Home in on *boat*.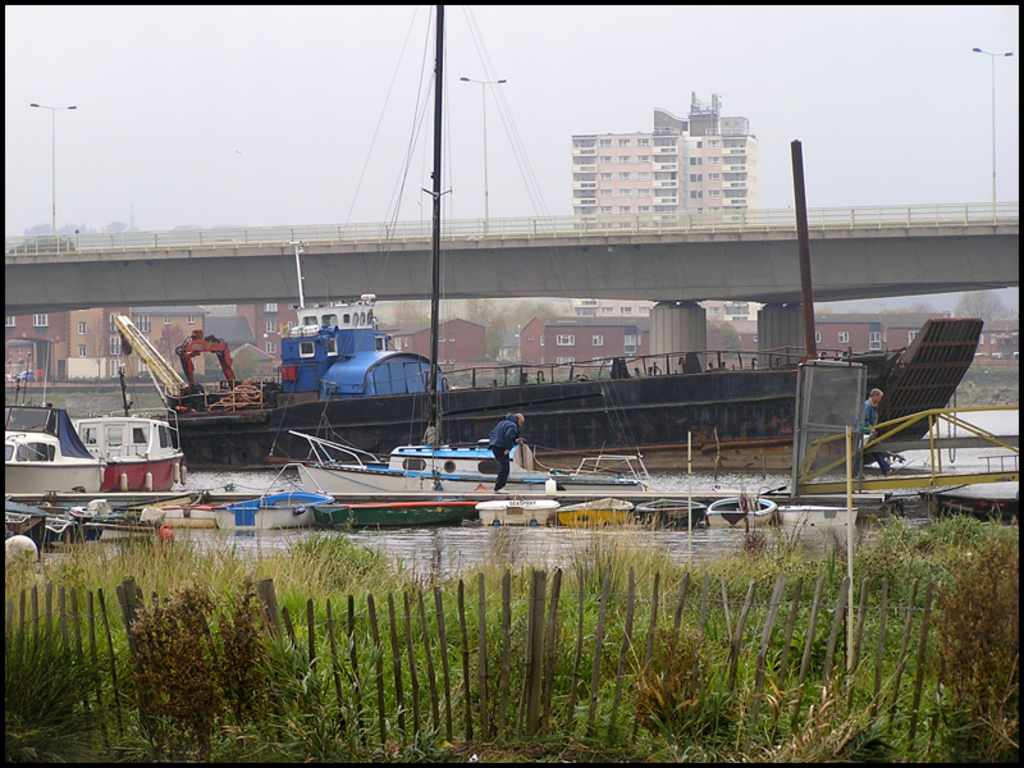
Homed in at locate(556, 495, 635, 524).
